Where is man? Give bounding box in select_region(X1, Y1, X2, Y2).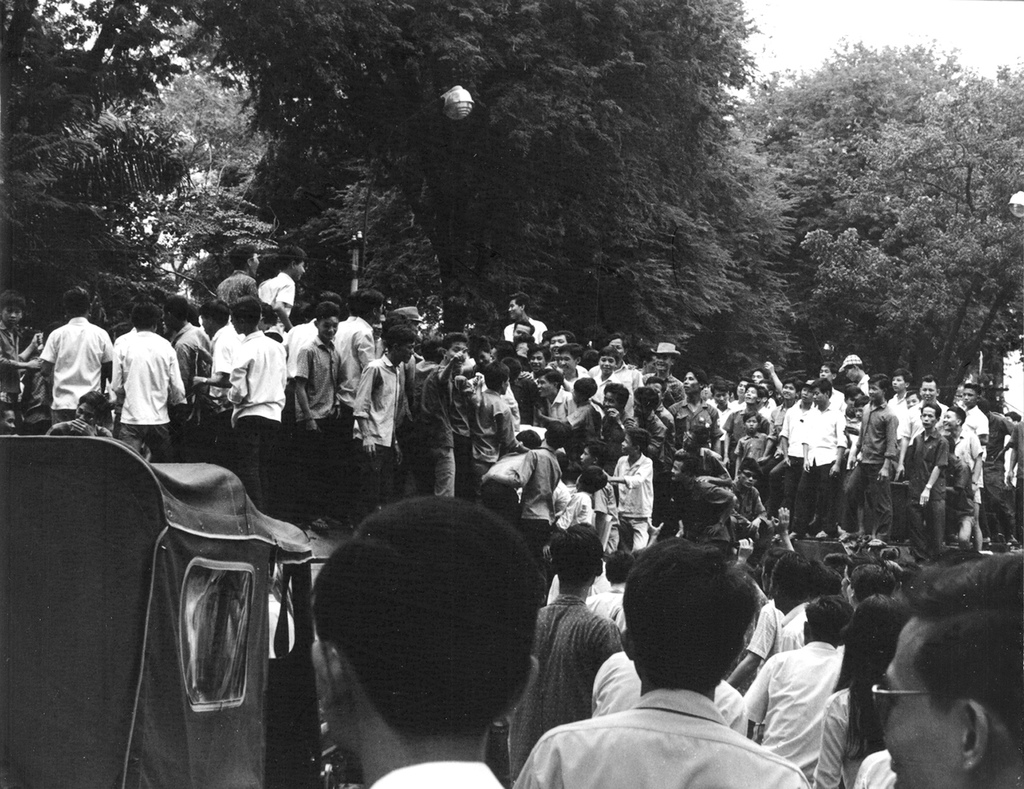
select_region(906, 393, 918, 405).
